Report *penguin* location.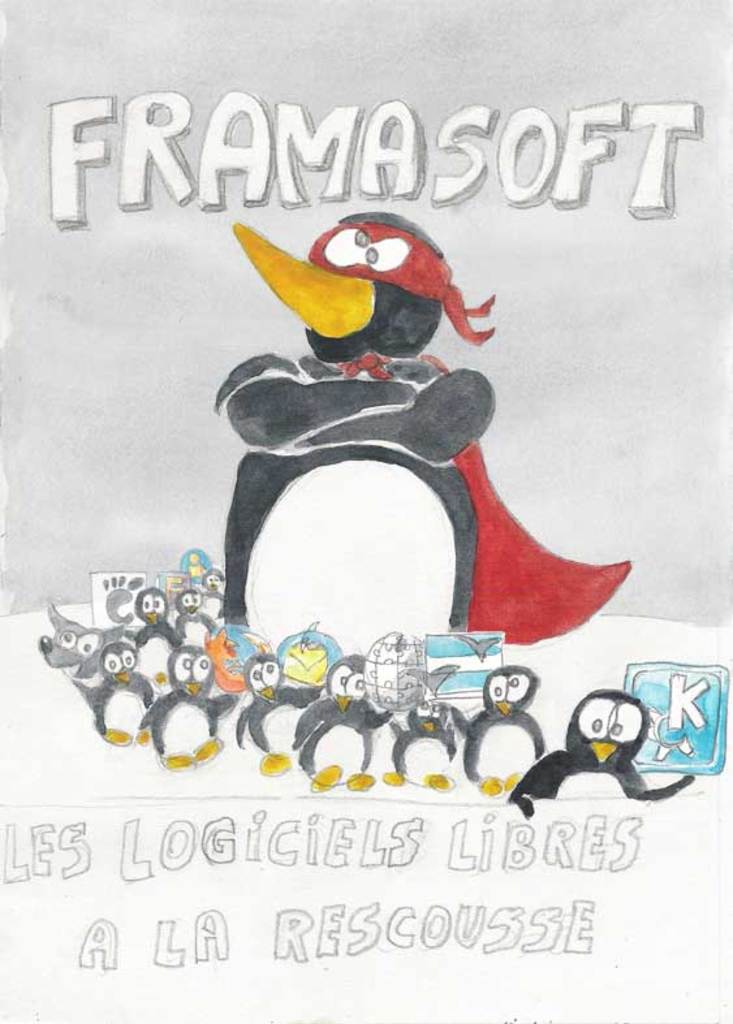
Report: left=124, top=592, right=181, bottom=703.
